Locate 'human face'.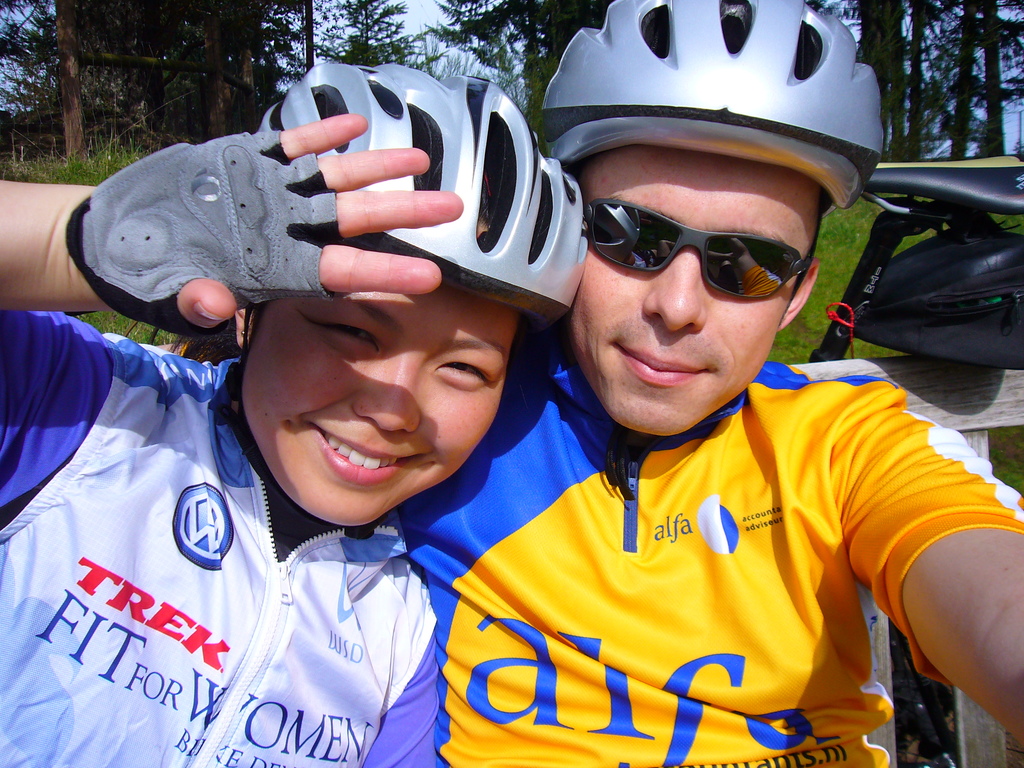
Bounding box: pyautogui.locateOnScreen(554, 139, 820, 433).
